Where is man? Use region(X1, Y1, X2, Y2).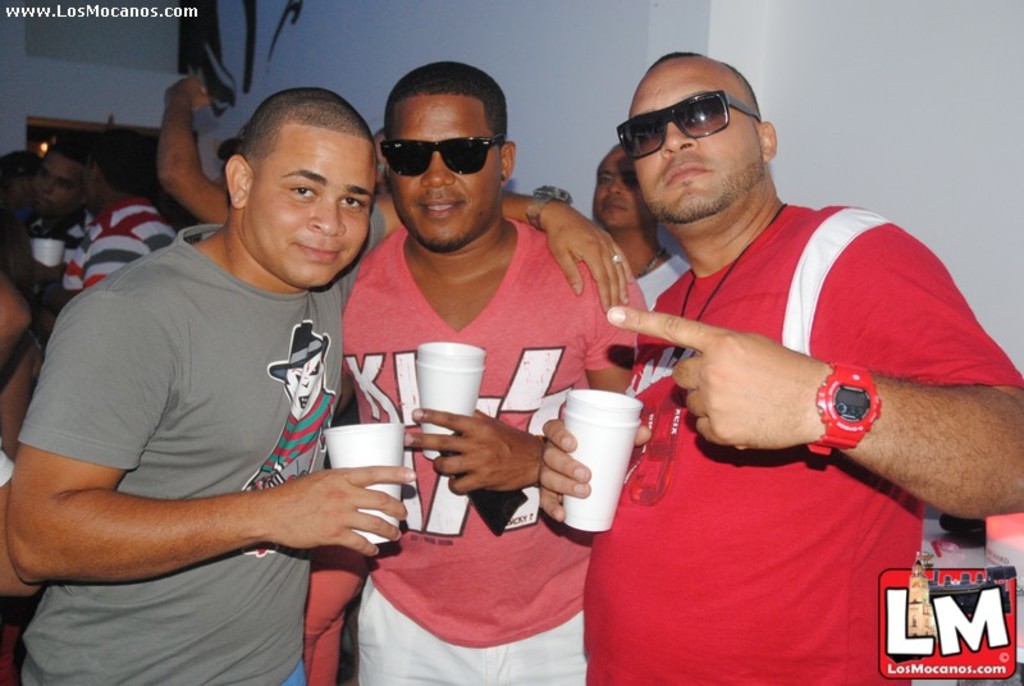
region(323, 54, 655, 685).
